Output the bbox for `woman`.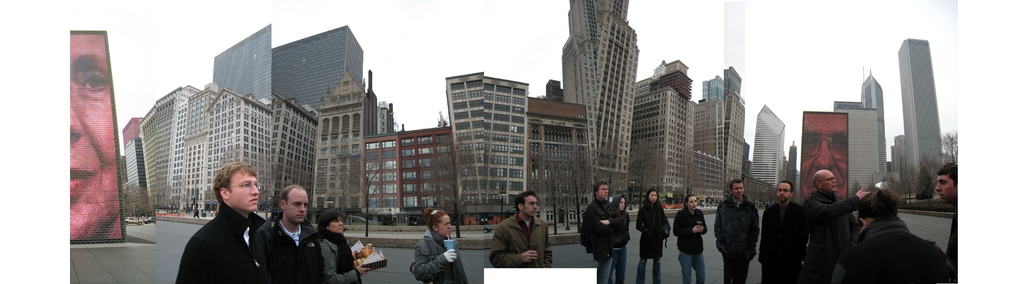
[409, 208, 463, 283].
